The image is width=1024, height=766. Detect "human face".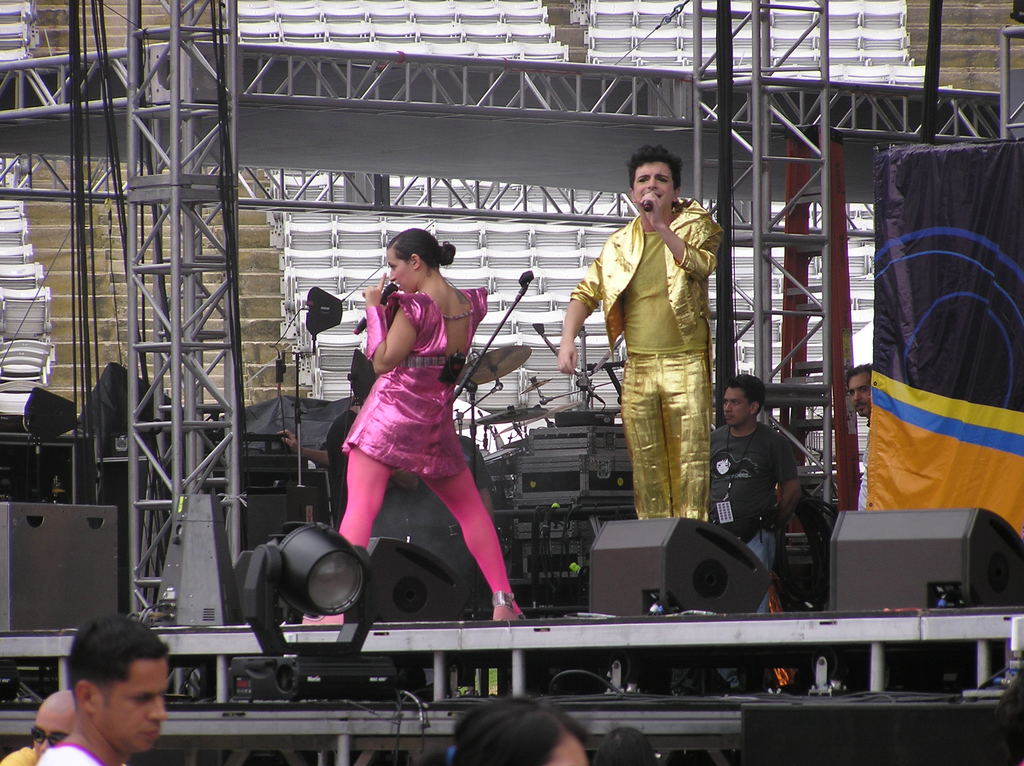
Detection: [left=634, top=161, right=672, bottom=212].
